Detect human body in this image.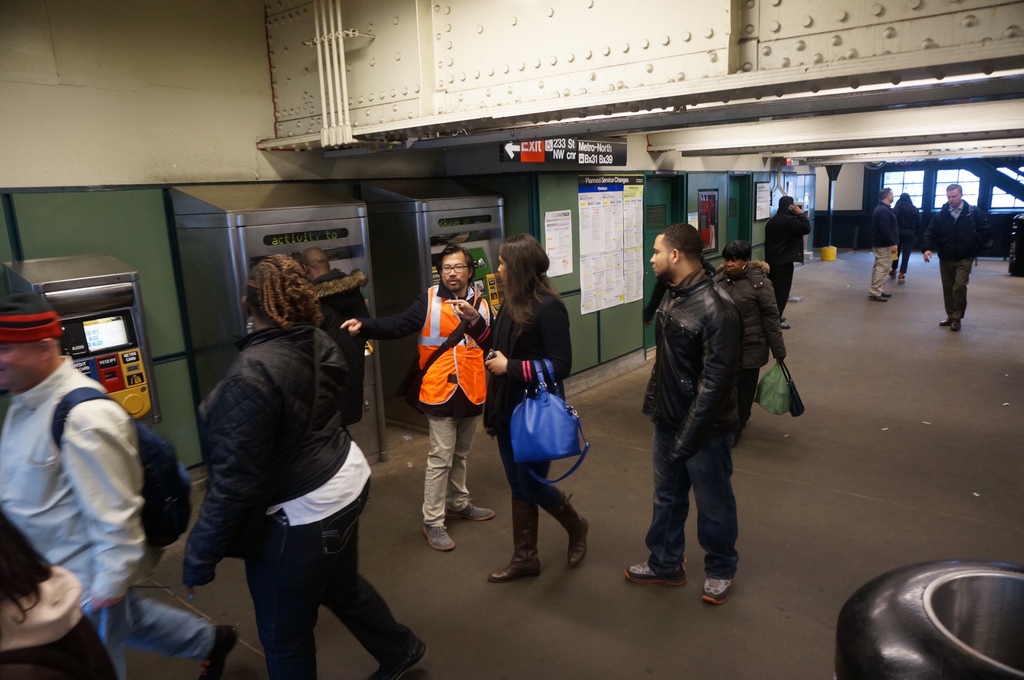
Detection: region(0, 354, 232, 679).
